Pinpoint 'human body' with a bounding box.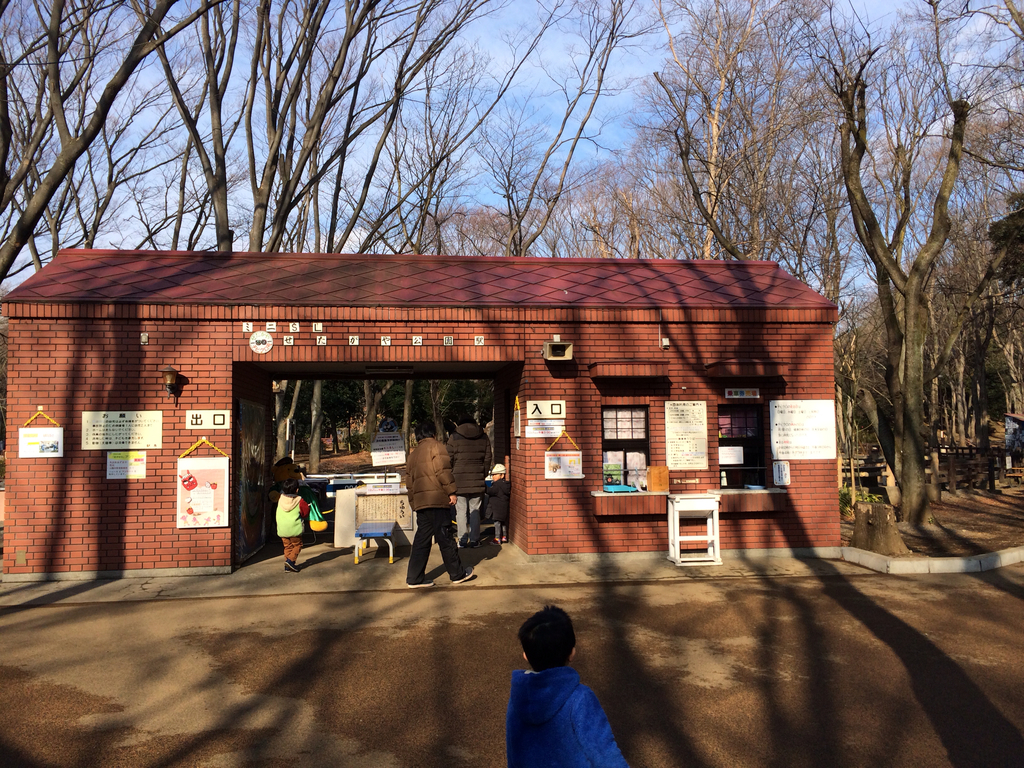
(494,628,634,766).
